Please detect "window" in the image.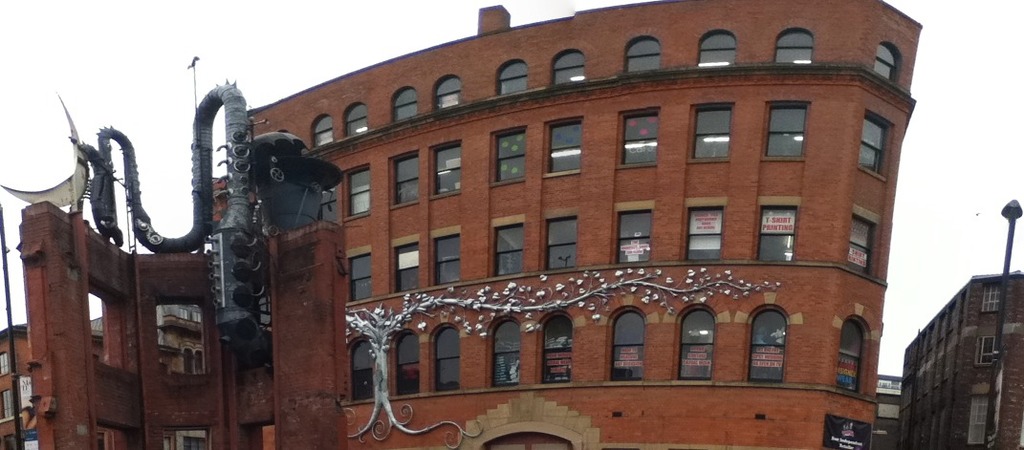
region(675, 193, 731, 268).
